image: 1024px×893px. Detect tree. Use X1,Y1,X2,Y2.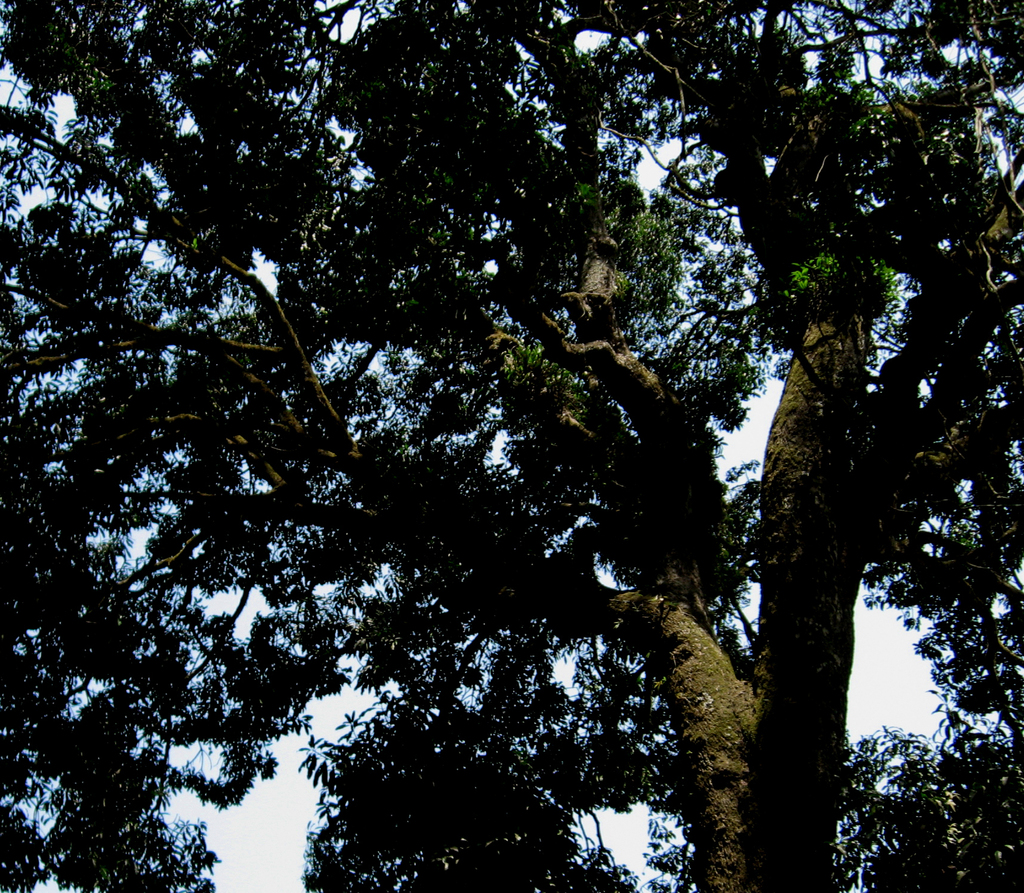
305,701,628,884.
